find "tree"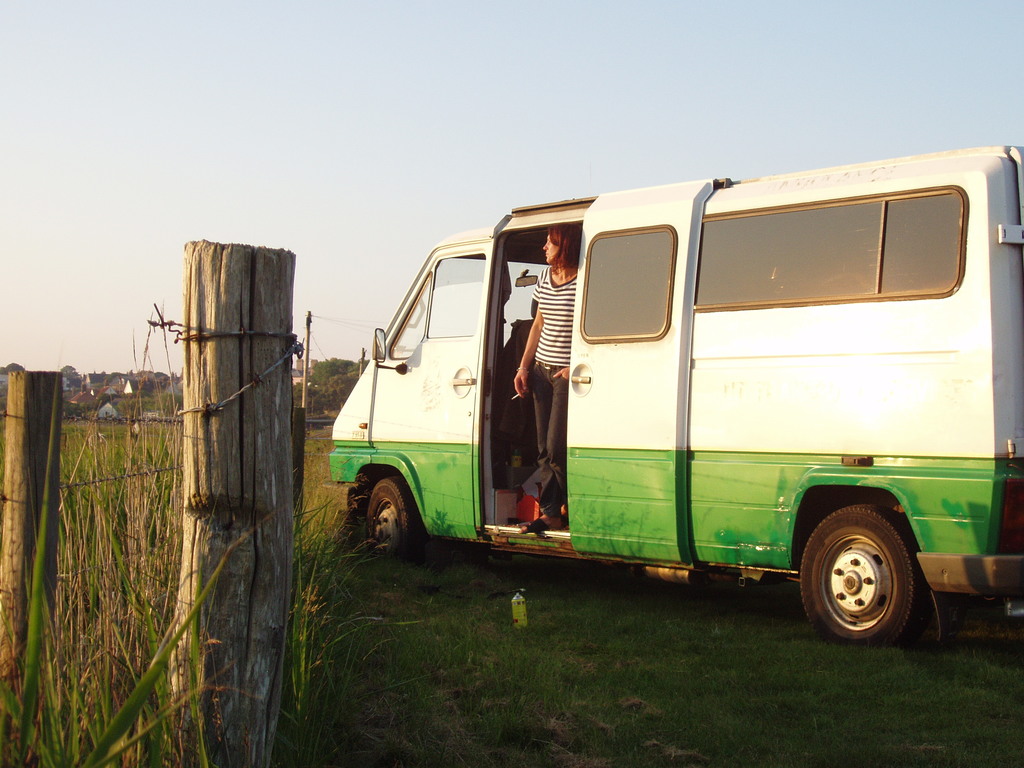
[x1=3, y1=358, x2=24, y2=376]
